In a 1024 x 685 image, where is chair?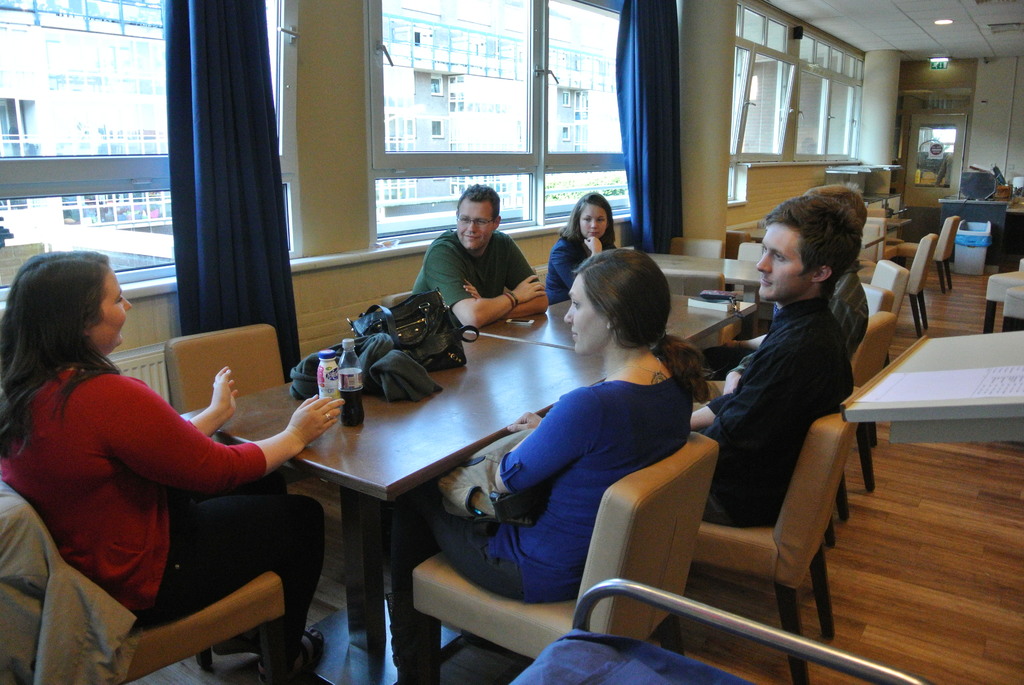
select_region(380, 295, 413, 304).
